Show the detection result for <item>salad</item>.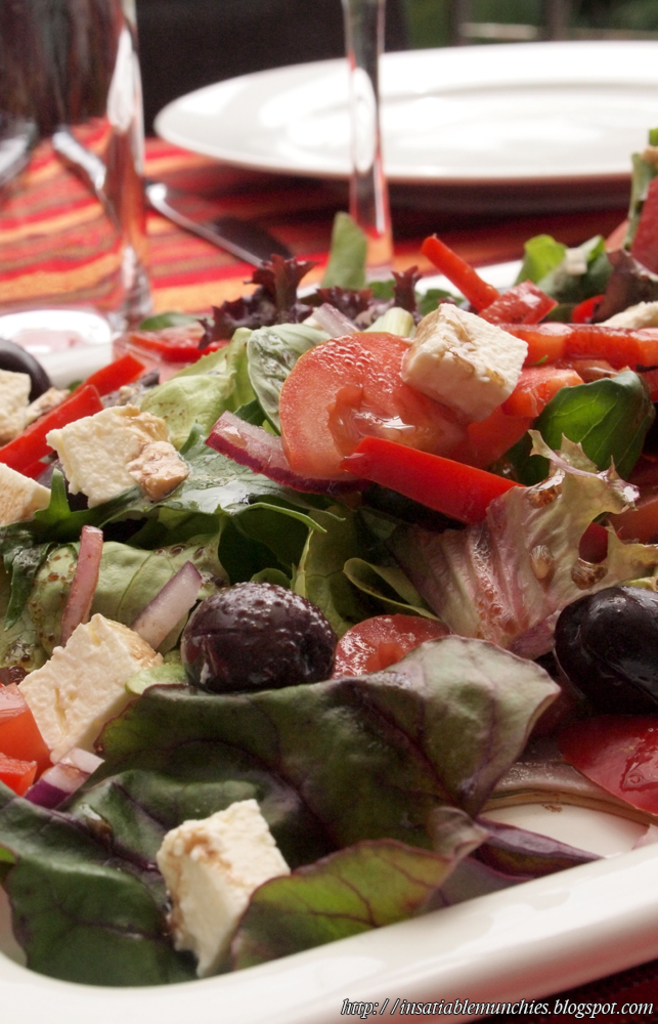
box(0, 125, 657, 990).
